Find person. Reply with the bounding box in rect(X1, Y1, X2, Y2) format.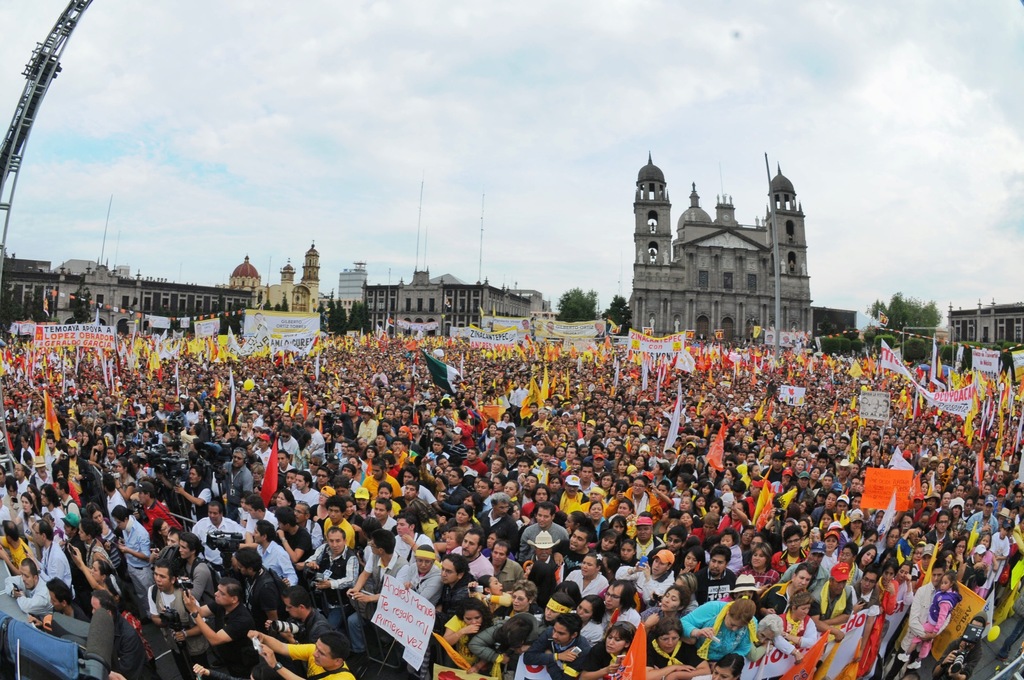
rect(4, 555, 52, 612).
